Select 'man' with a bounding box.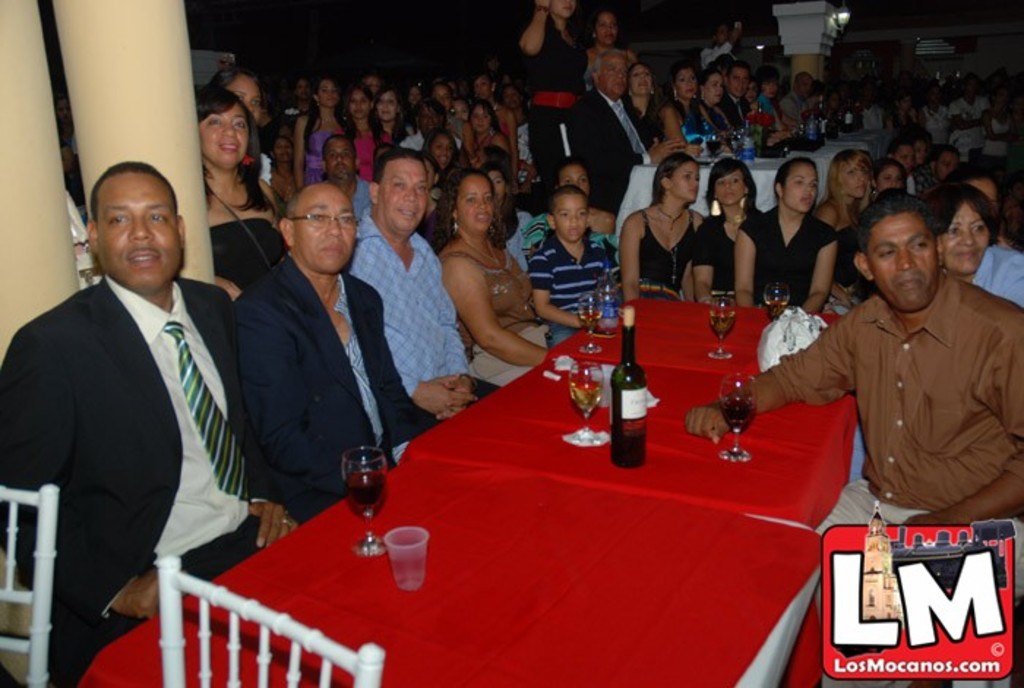
BBox(685, 186, 1023, 687).
